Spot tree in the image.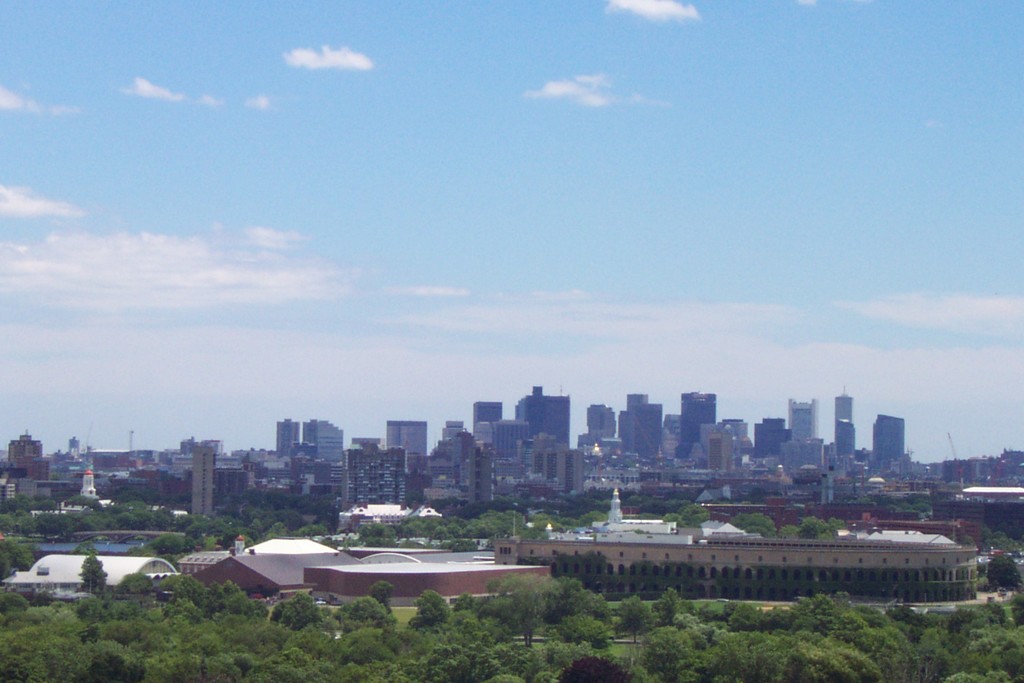
tree found at 731:511:774:538.
